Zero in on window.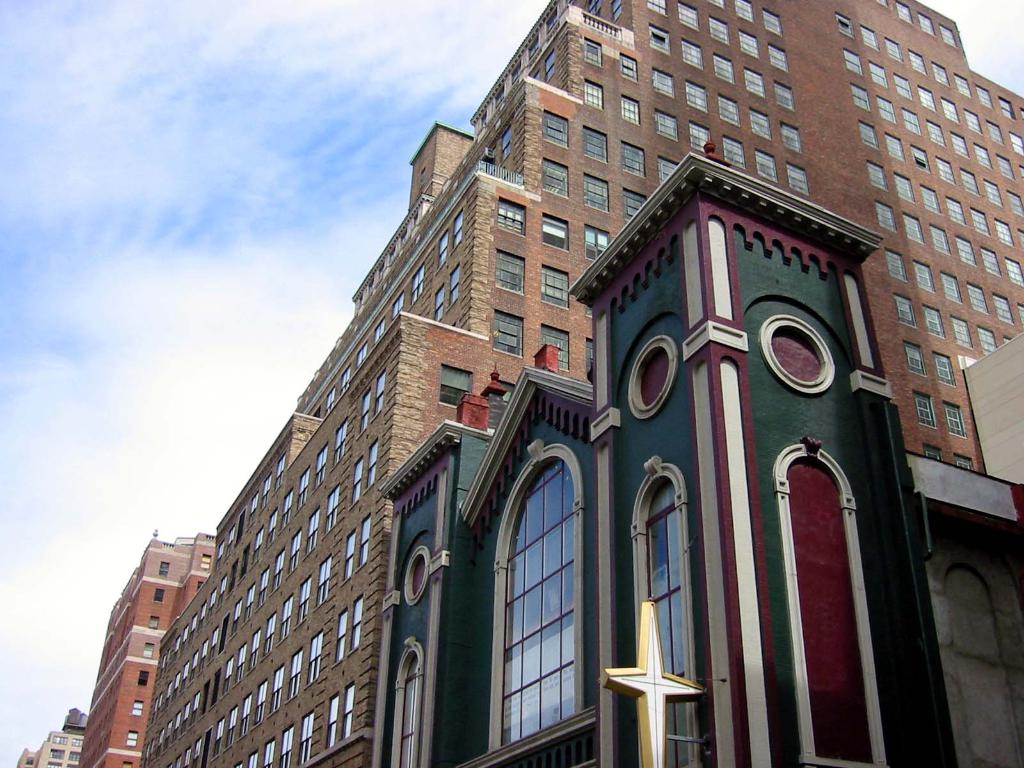
Zeroed in: bbox=(886, 133, 904, 162).
